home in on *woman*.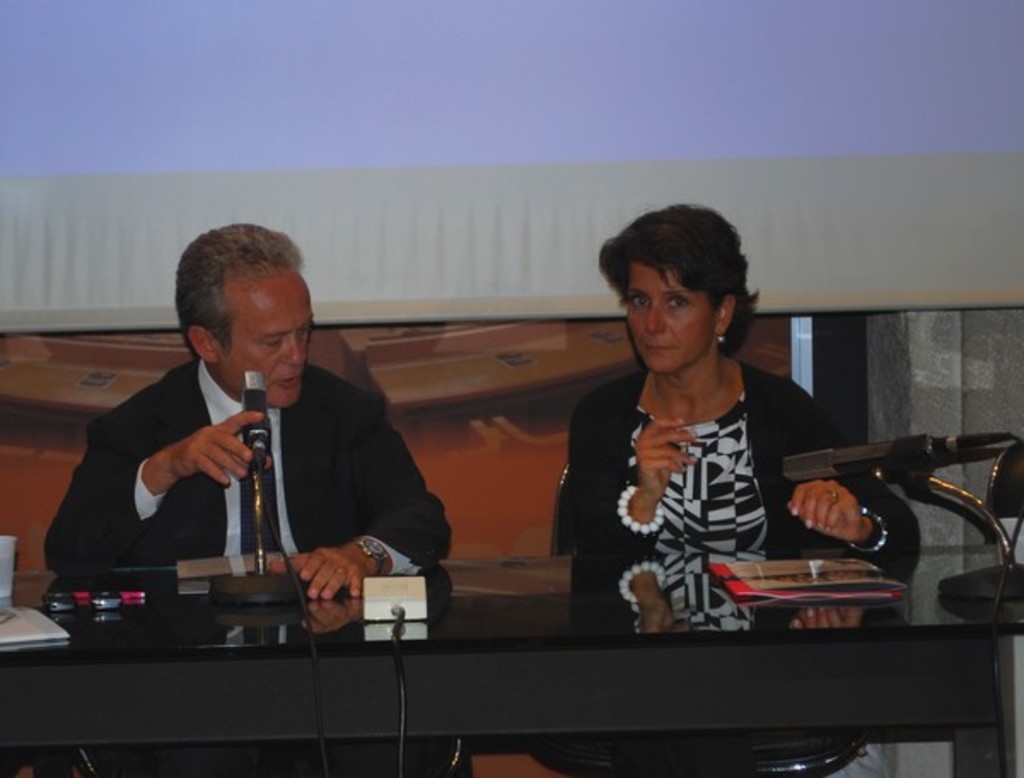
Homed in at [561,194,840,657].
